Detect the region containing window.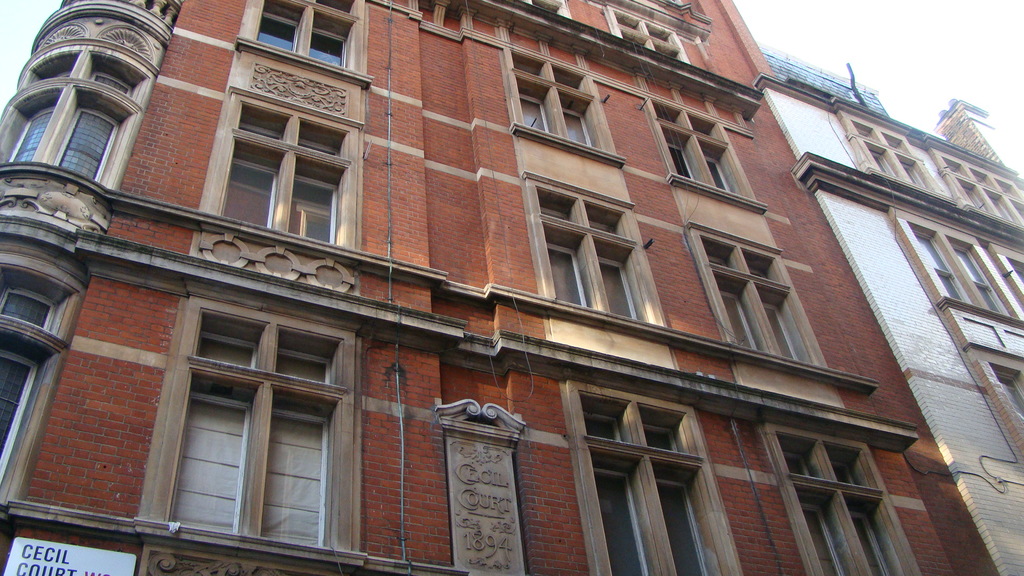
box(0, 49, 156, 198).
